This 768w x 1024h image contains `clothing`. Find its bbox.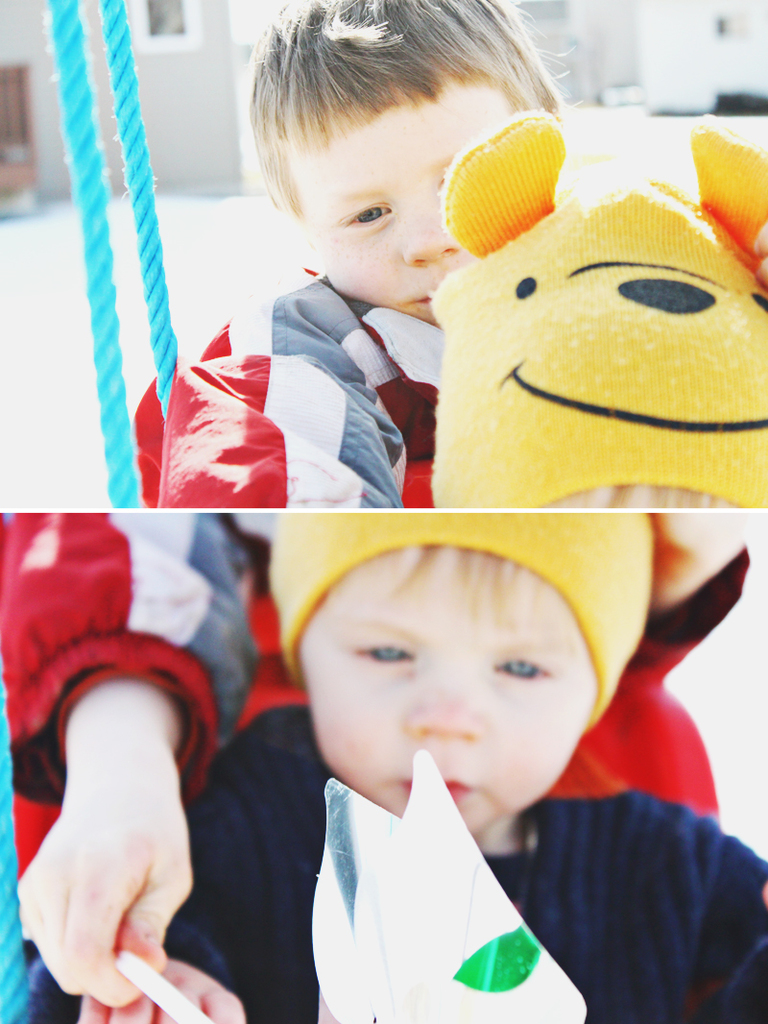
Rect(175, 137, 606, 512).
